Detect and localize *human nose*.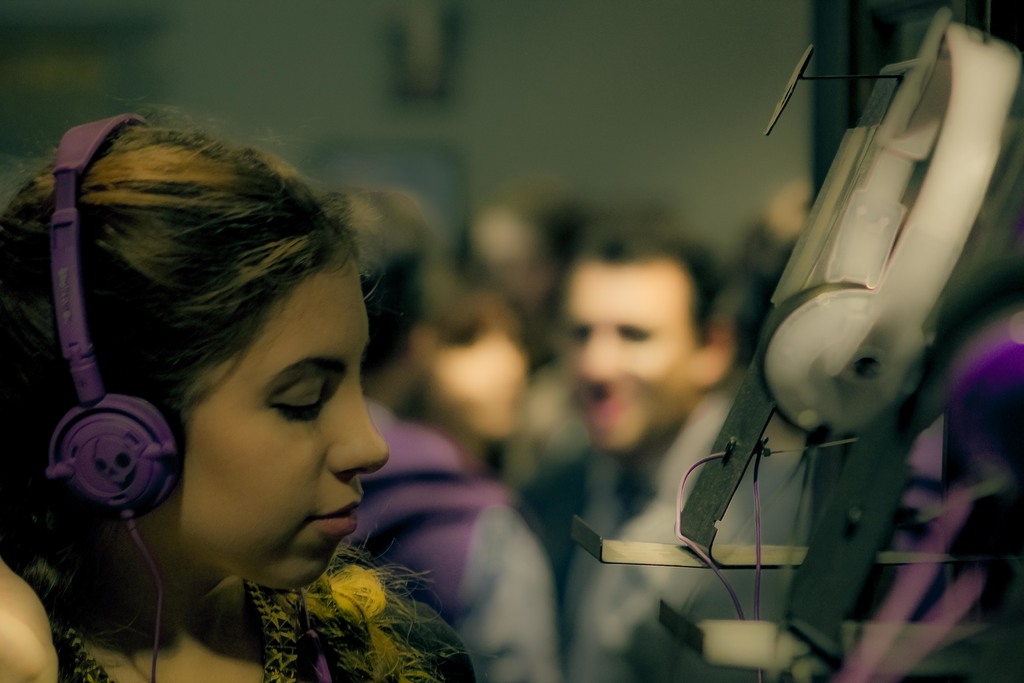
Localized at box=[329, 382, 392, 478].
